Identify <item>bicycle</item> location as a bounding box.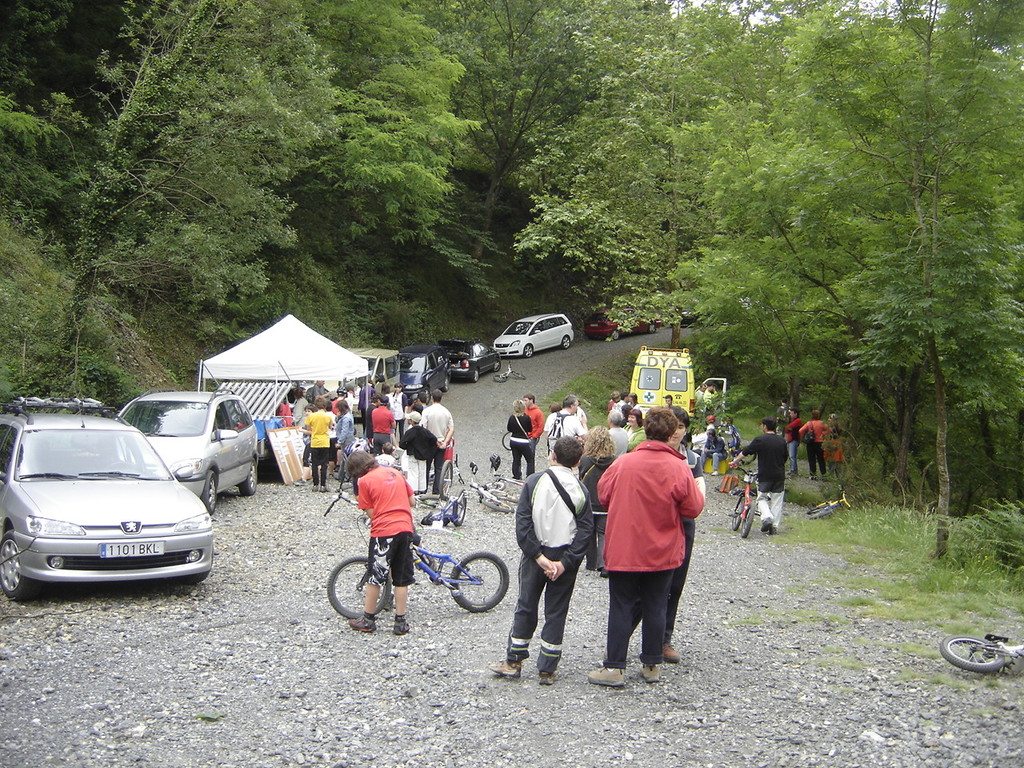
808:486:850:522.
